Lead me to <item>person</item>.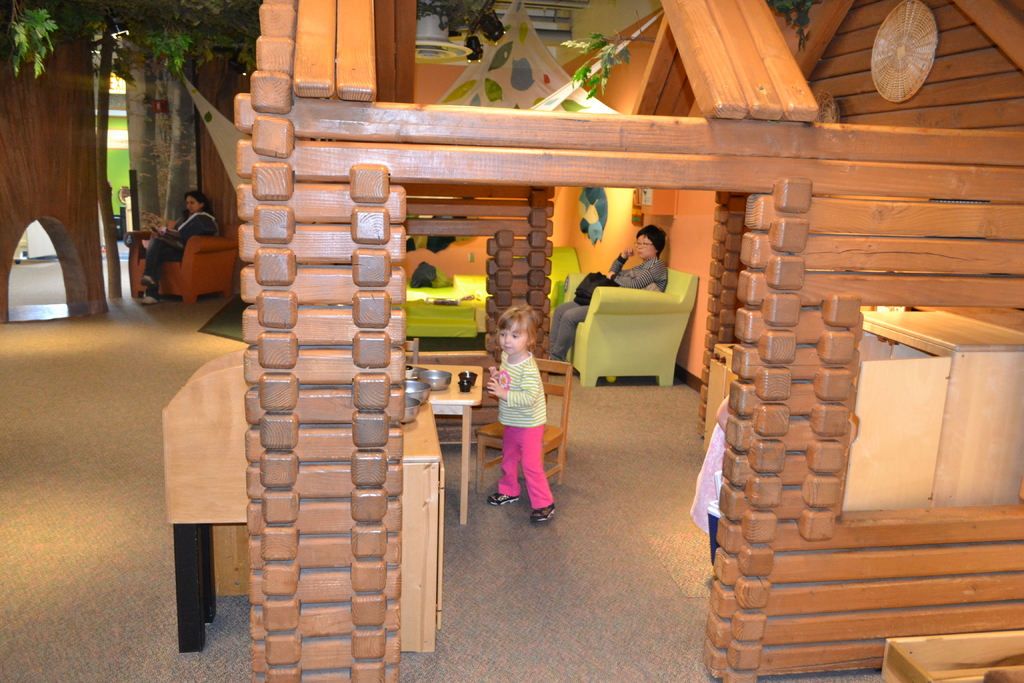
Lead to <region>484, 317, 561, 520</region>.
